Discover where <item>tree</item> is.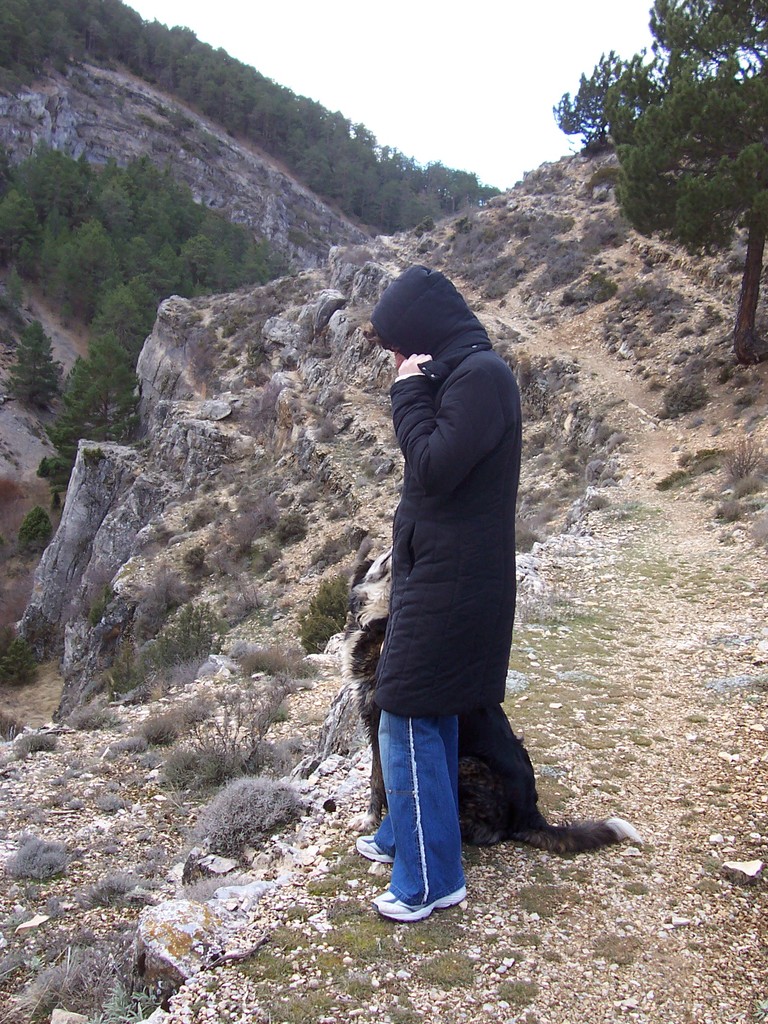
Discovered at l=0, t=317, r=65, b=410.
